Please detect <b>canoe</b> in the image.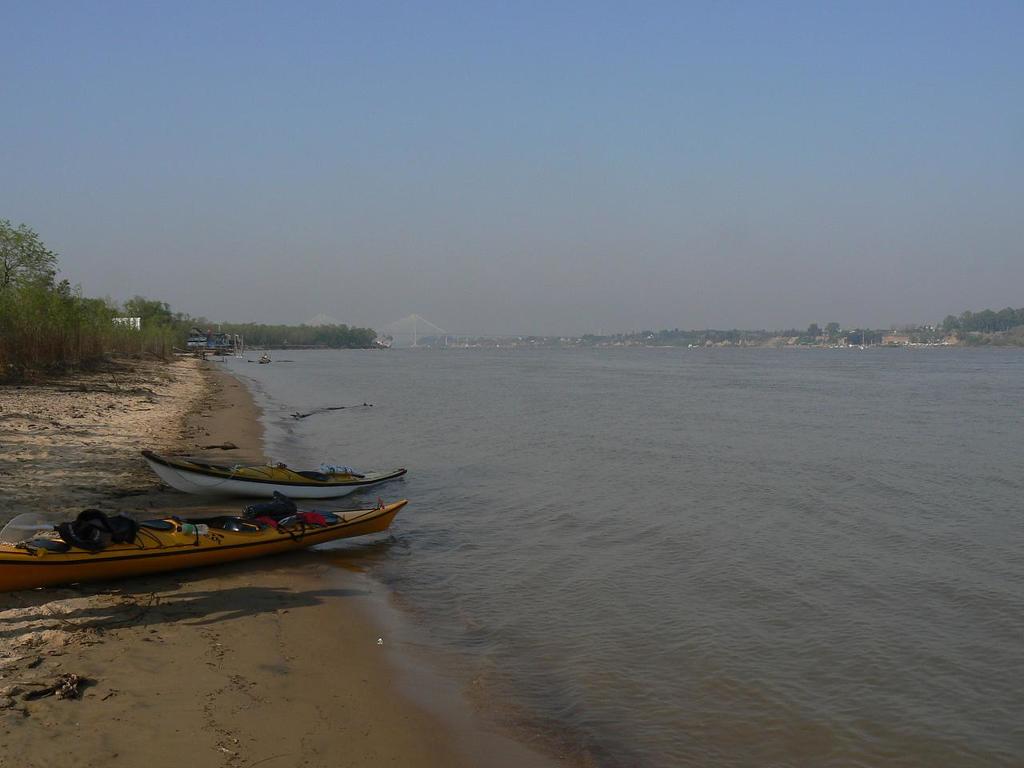
(0, 470, 379, 607).
